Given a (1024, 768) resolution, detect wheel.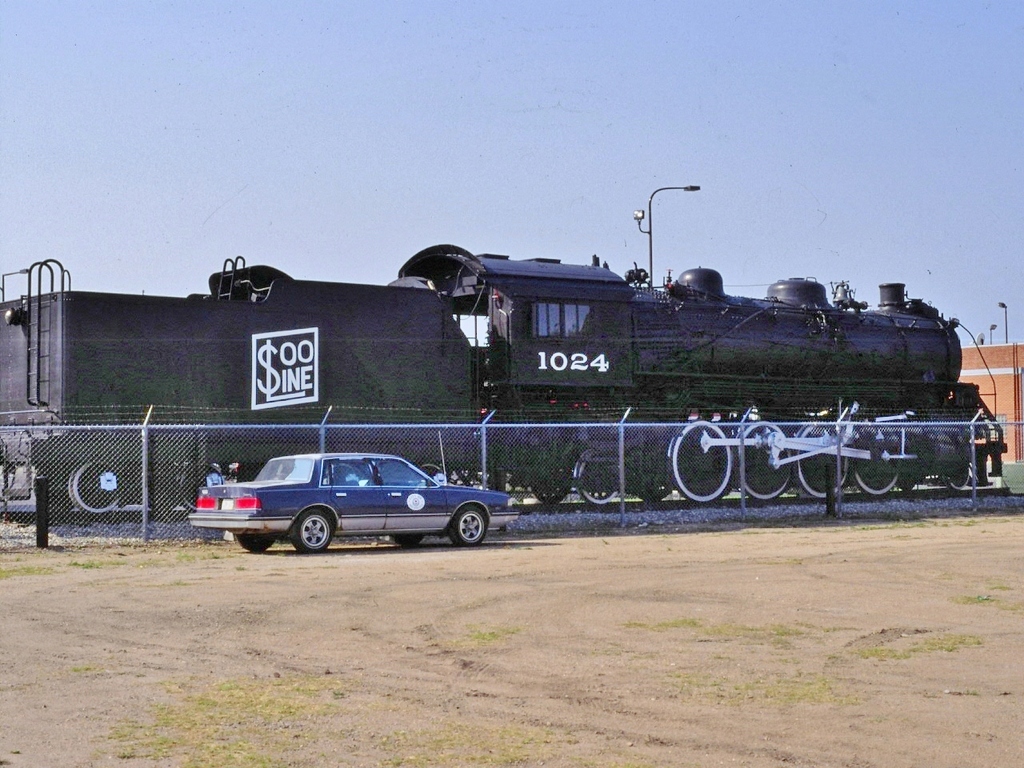
box(446, 504, 489, 550).
